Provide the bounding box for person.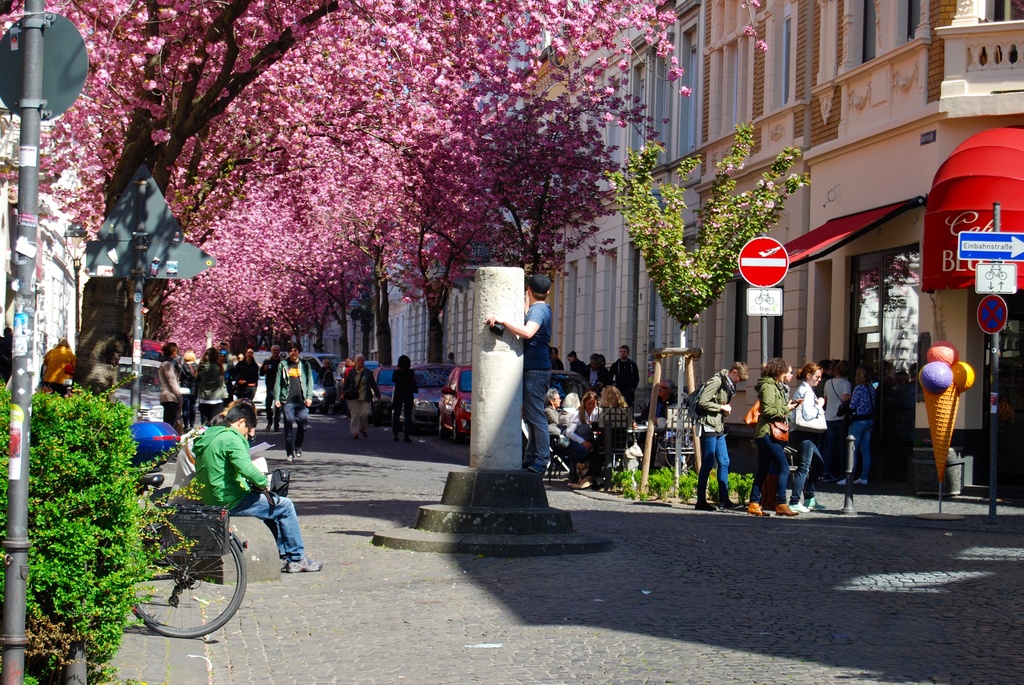
Rect(282, 344, 310, 454).
